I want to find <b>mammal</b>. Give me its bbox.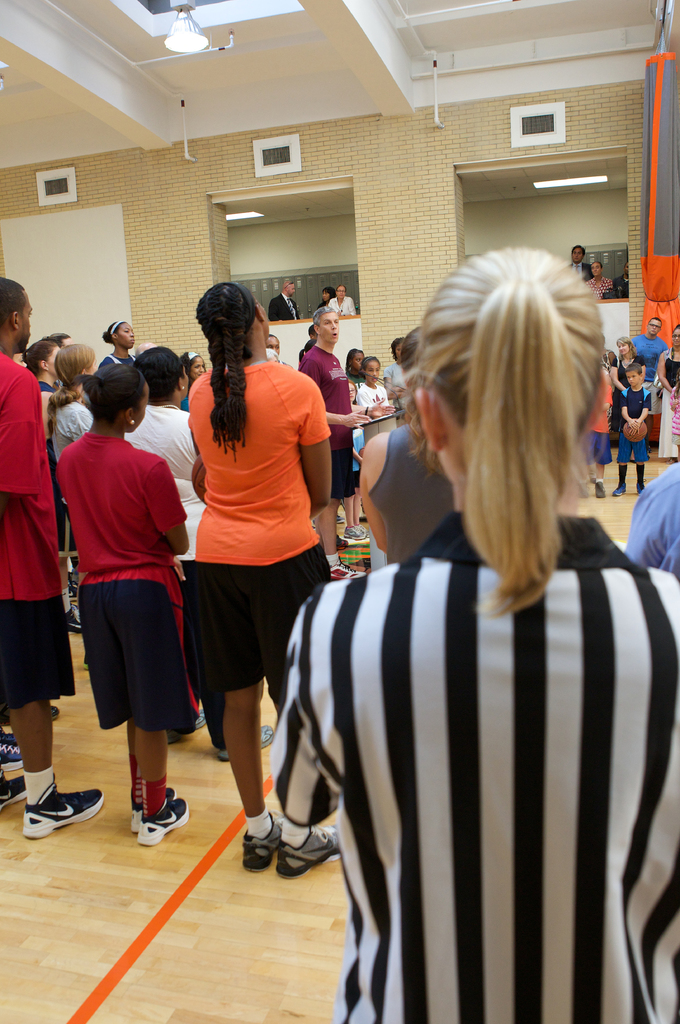
left=589, top=264, right=610, bottom=296.
